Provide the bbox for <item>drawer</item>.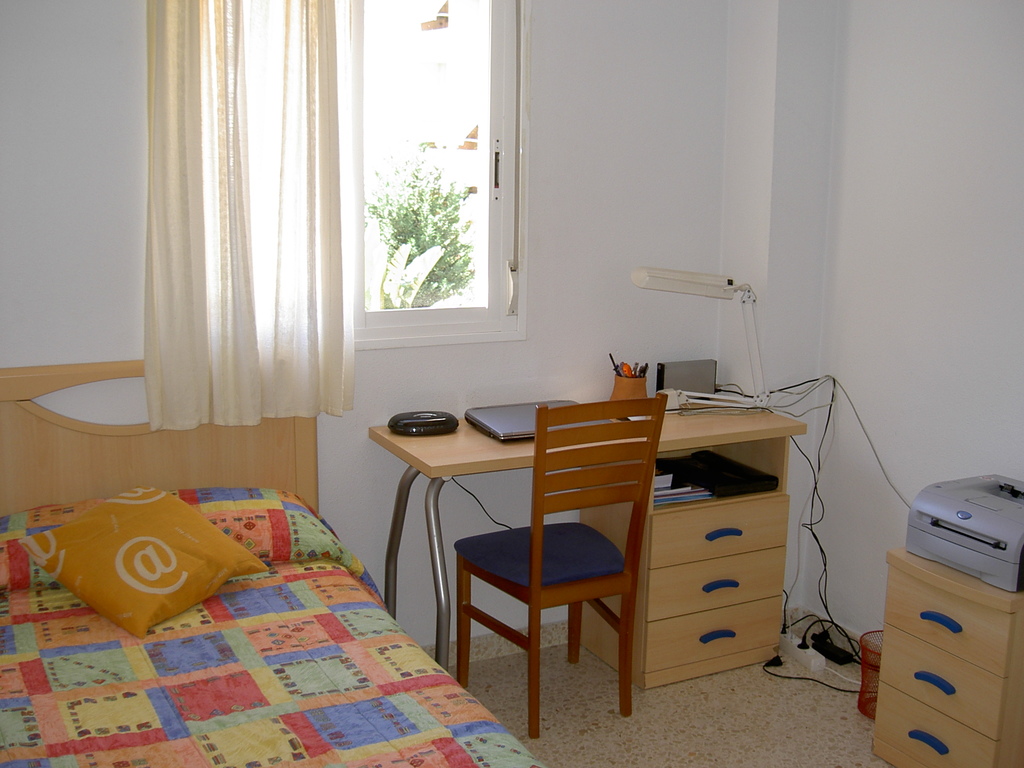
region(885, 566, 1023, 676).
